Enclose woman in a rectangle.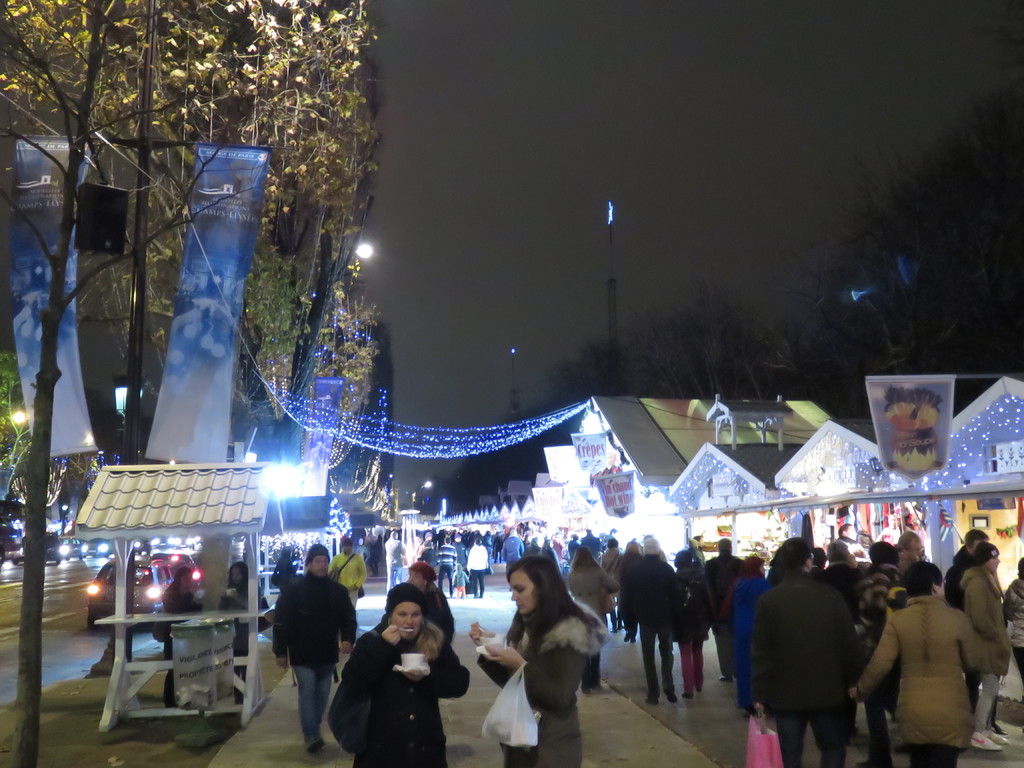
812:545:829:576.
